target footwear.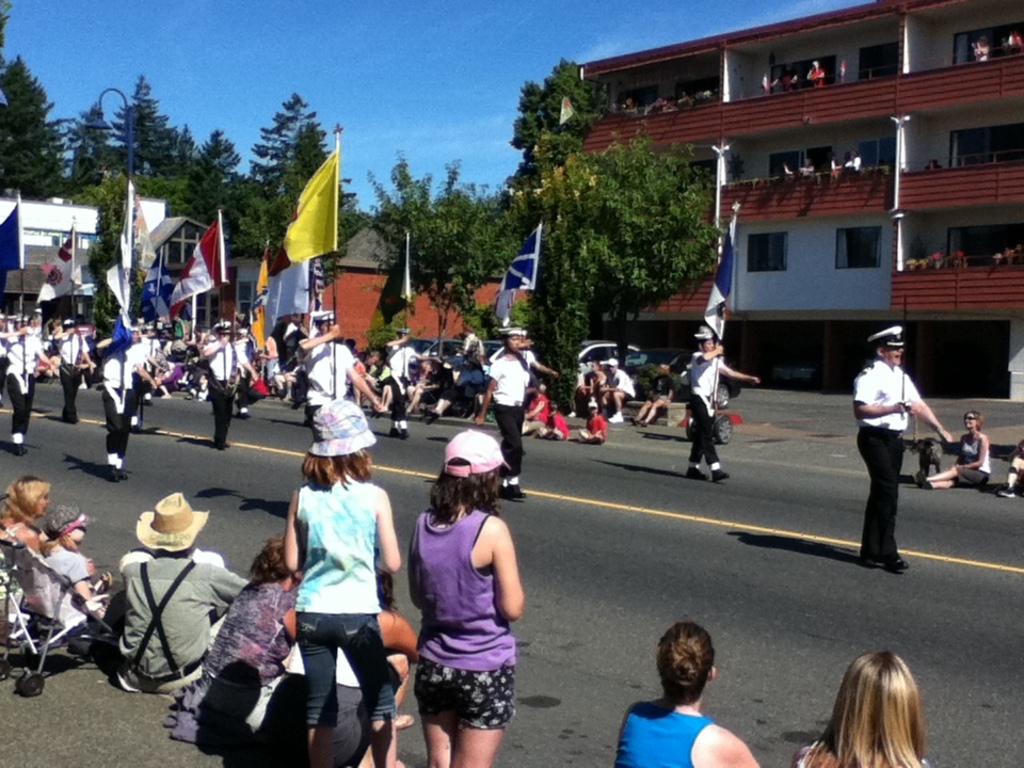
Target region: (left=69, top=413, right=80, bottom=425).
